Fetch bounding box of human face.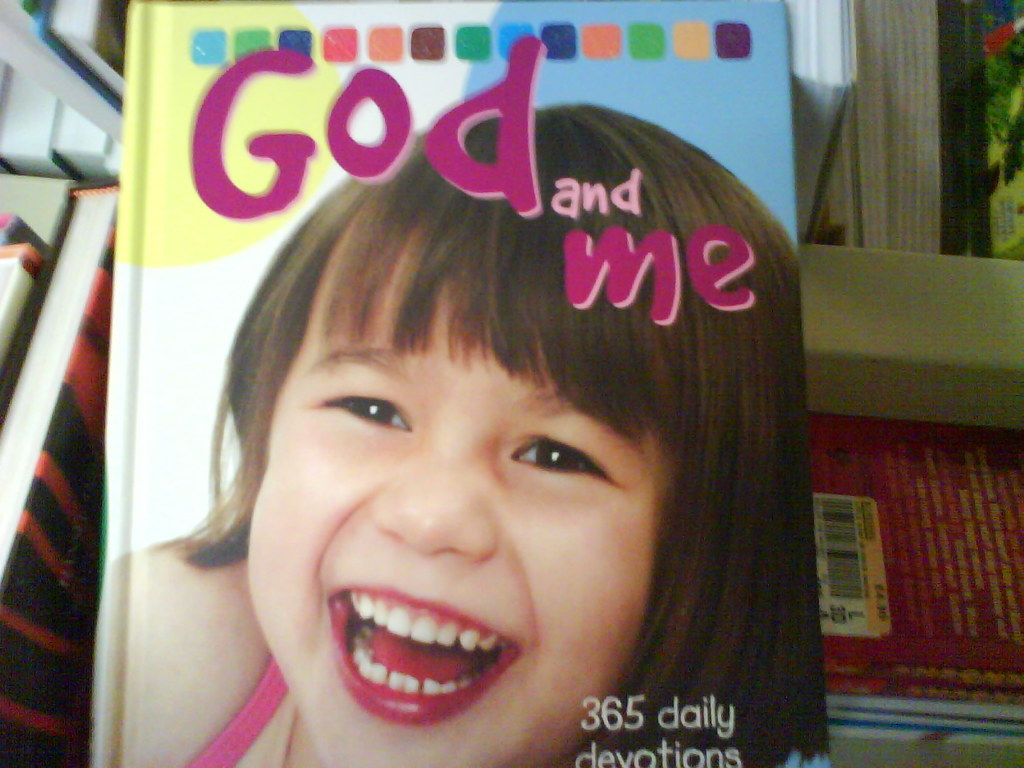
Bbox: x1=244 y1=234 x2=671 y2=767.
